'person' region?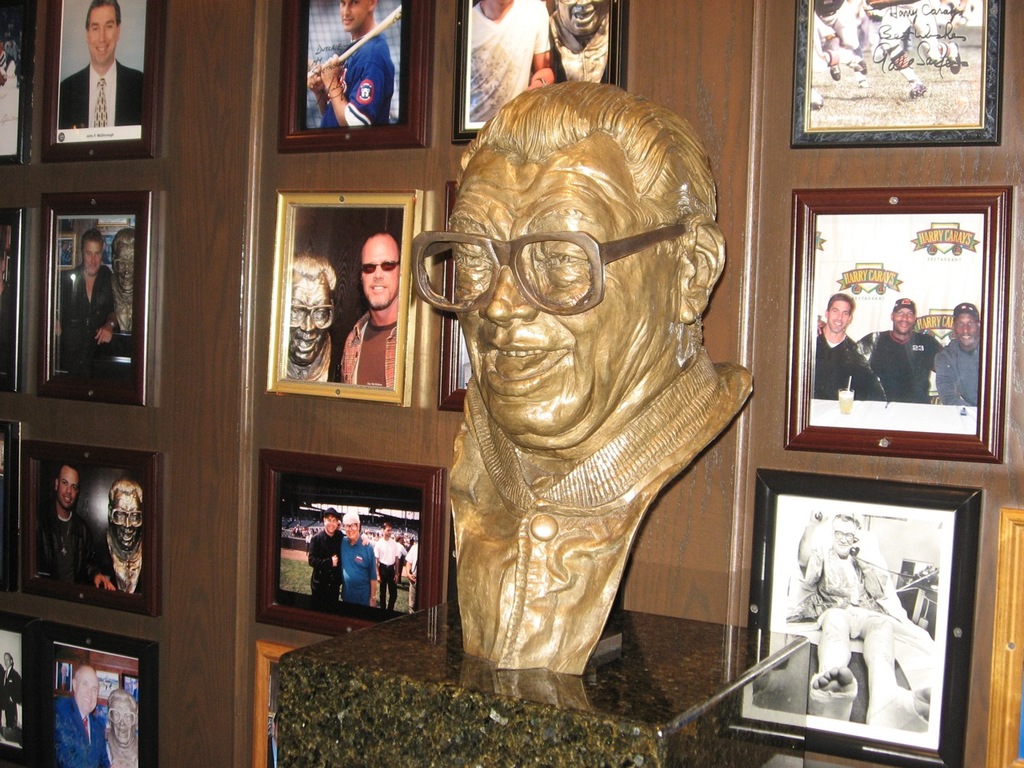
BBox(409, 74, 767, 722)
